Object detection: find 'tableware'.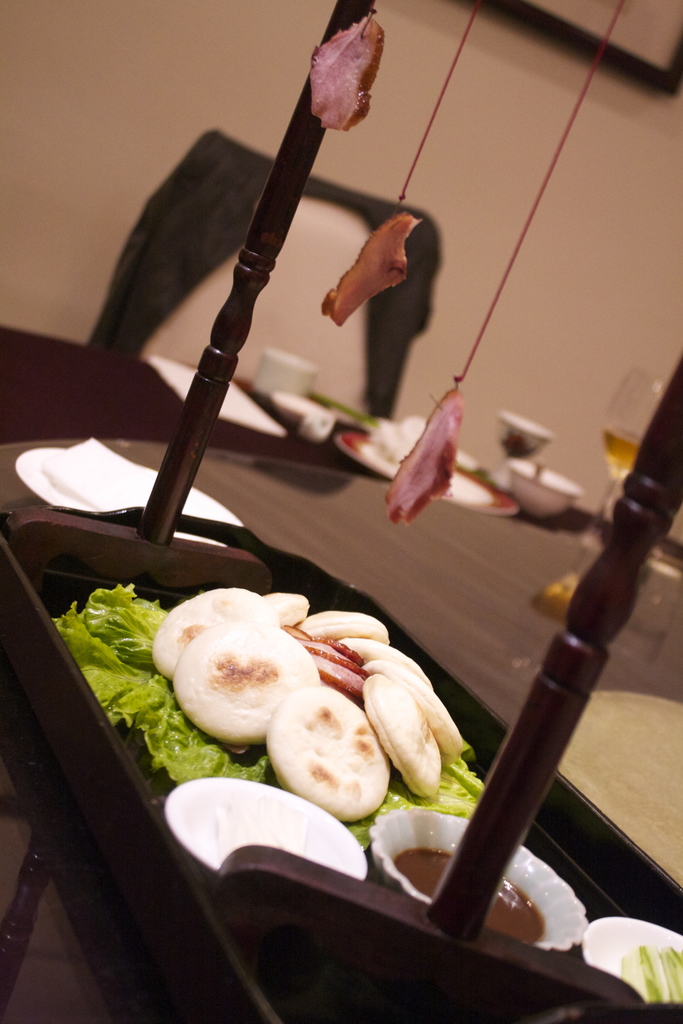
detection(572, 358, 675, 540).
